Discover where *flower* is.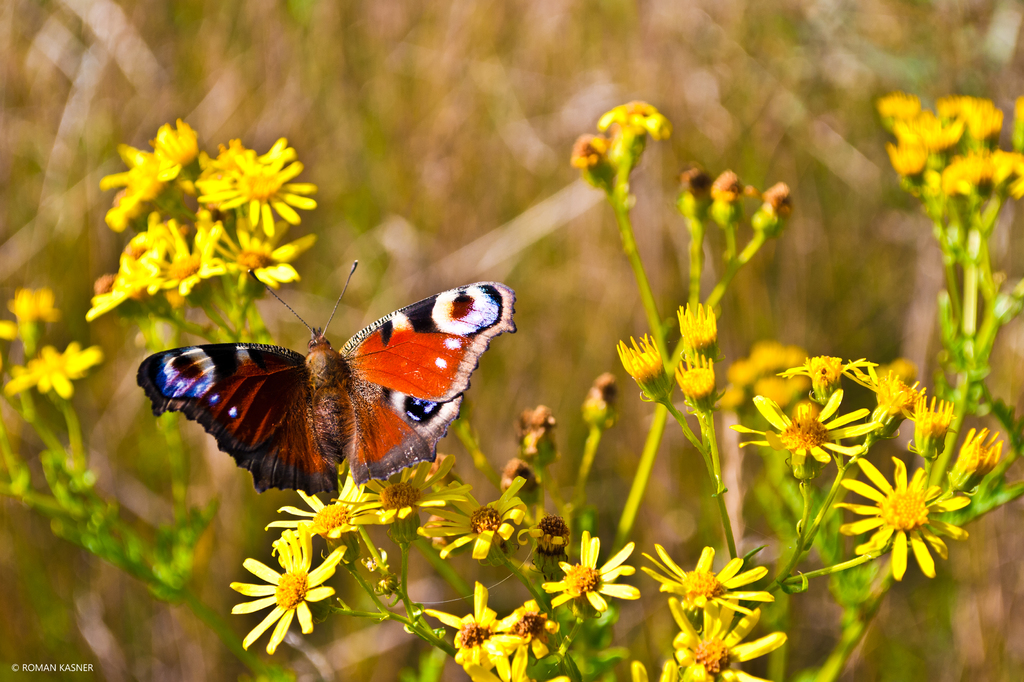
Discovered at 727 383 887 471.
